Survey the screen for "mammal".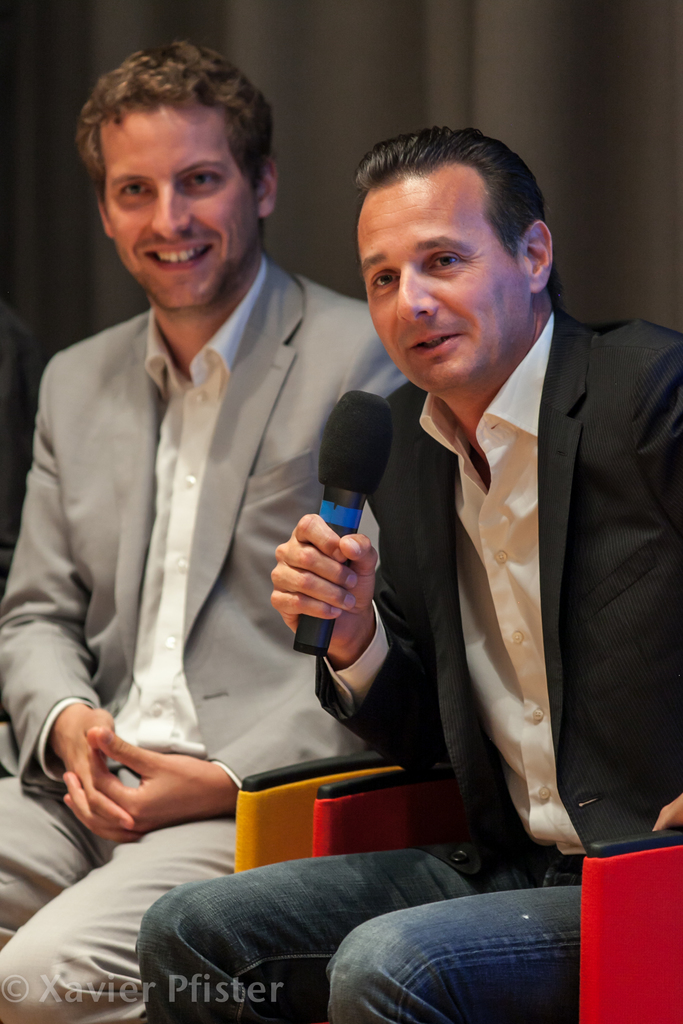
Survey found: 133, 120, 682, 1023.
